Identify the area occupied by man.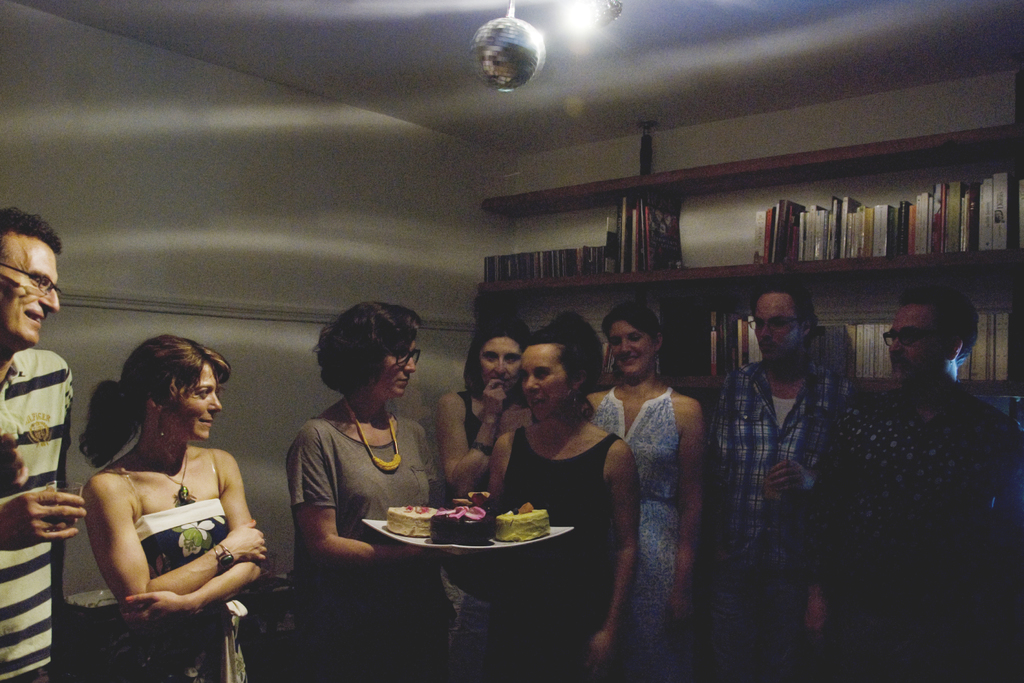
Area: select_region(728, 275, 851, 548).
